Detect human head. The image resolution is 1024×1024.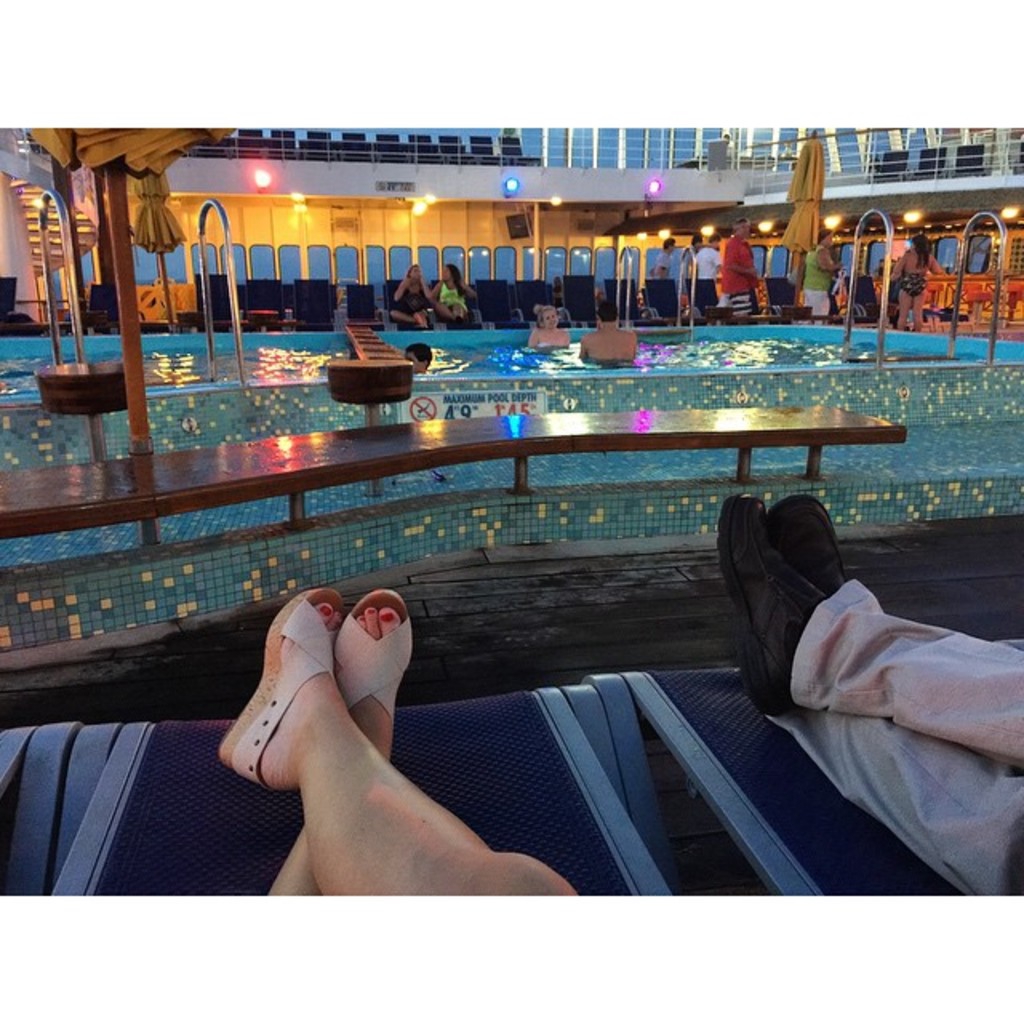
select_region(818, 229, 832, 251).
